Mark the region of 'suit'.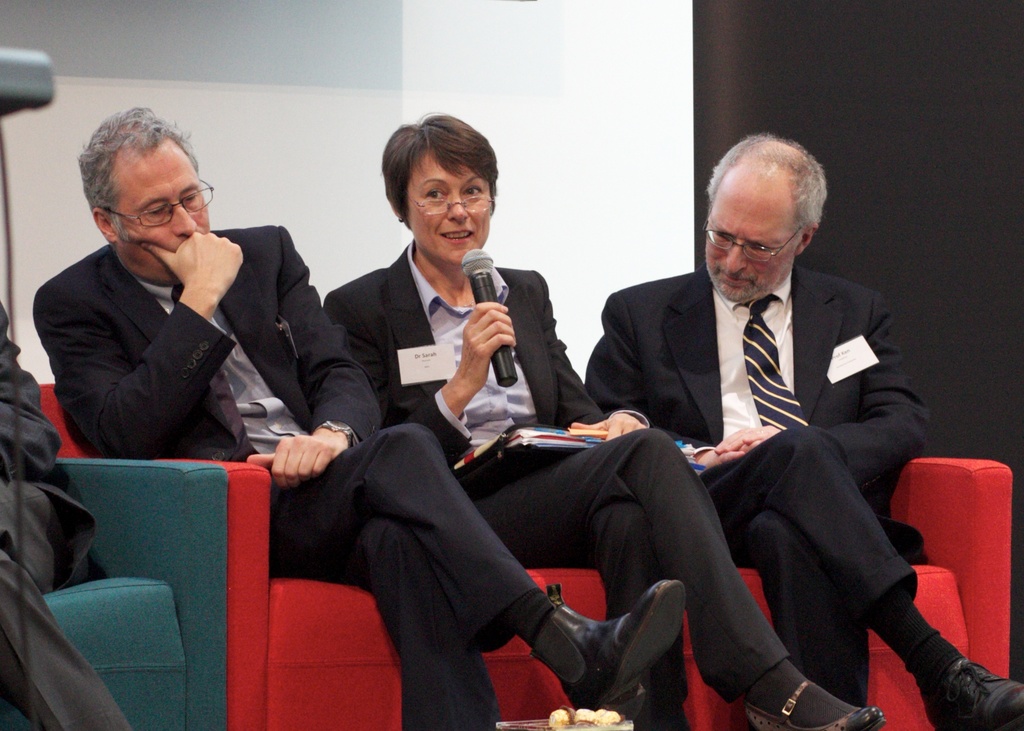
Region: <box>582,261,934,706</box>.
